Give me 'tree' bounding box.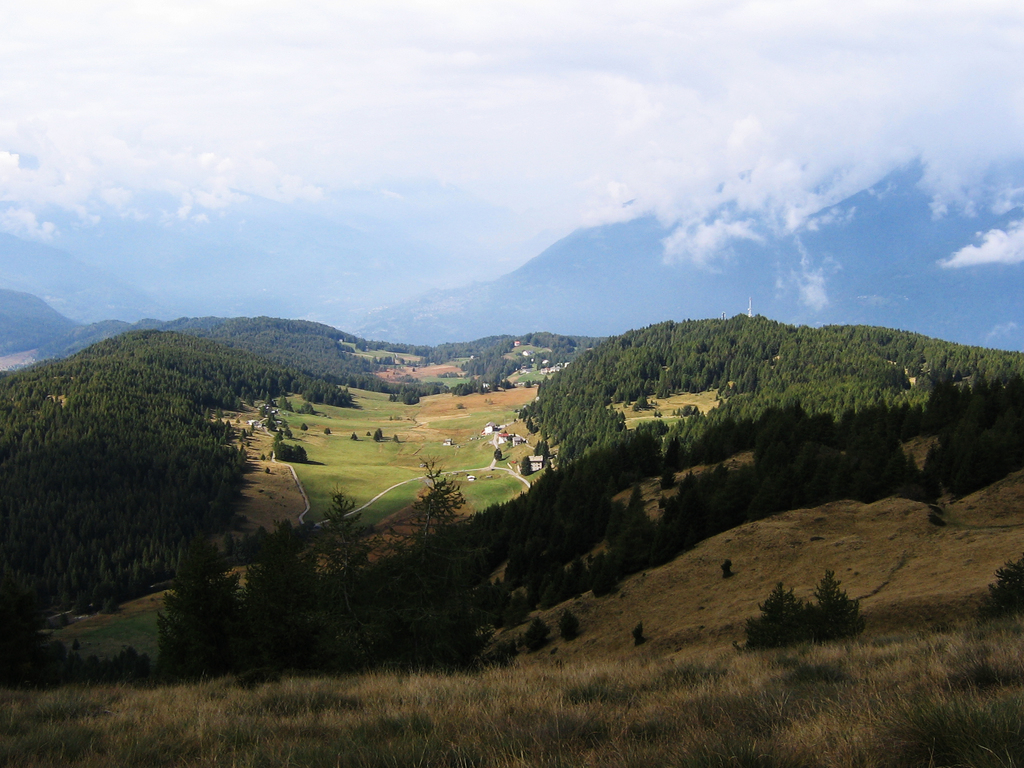
bbox=[321, 425, 335, 438].
